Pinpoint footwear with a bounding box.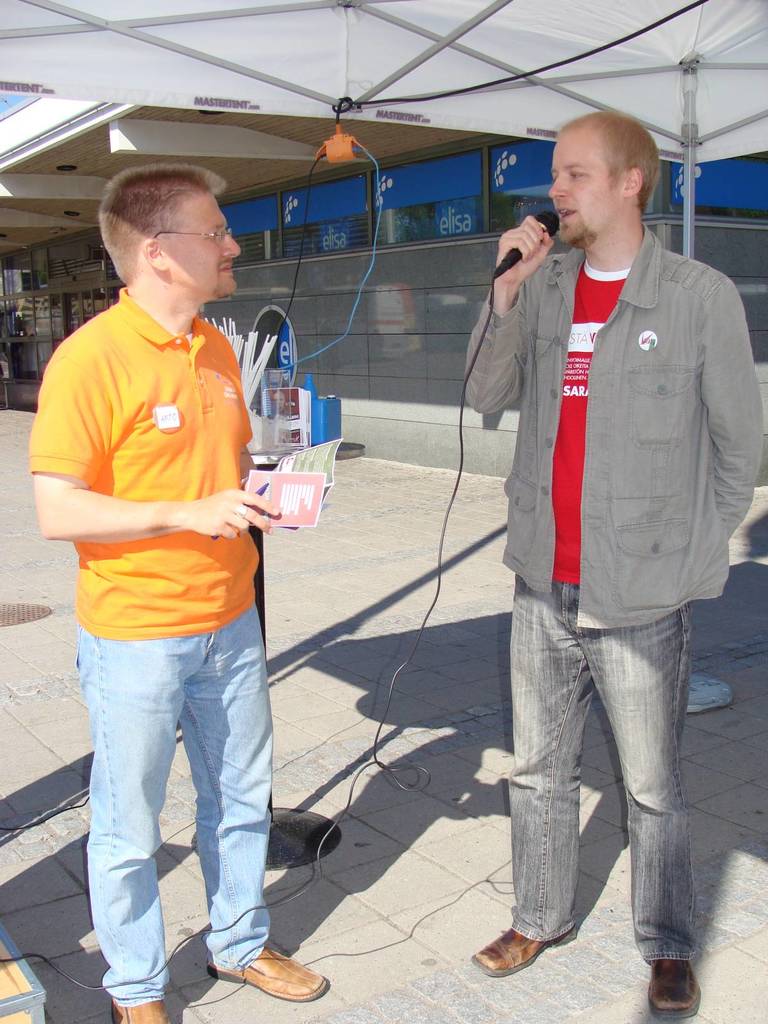
<box>109,1001,166,1023</box>.
